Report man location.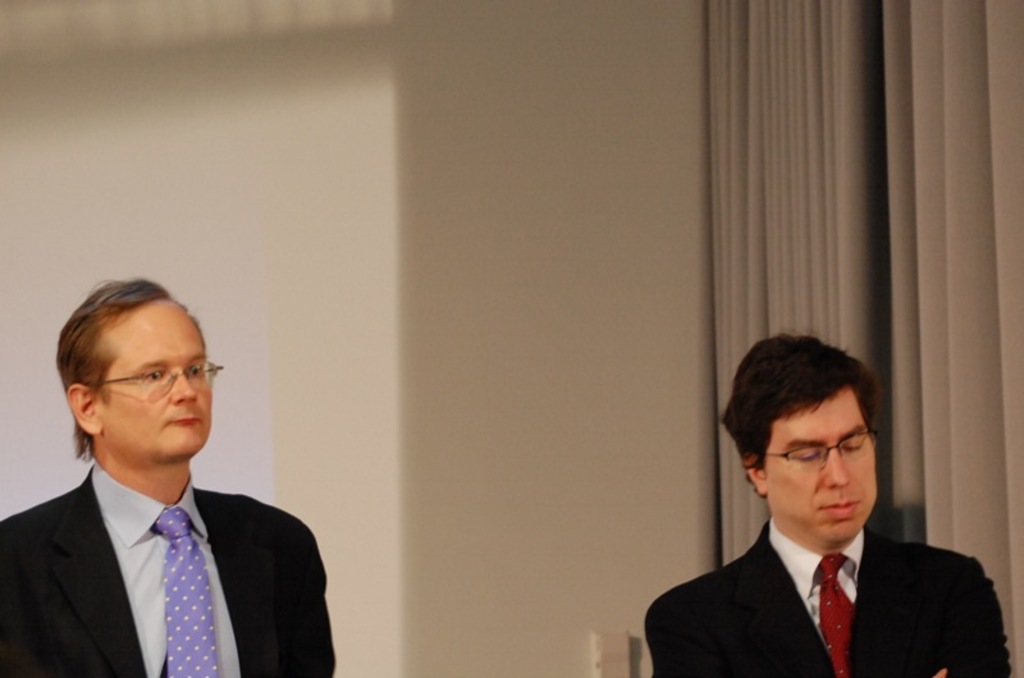
Report: bbox(0, 292, 342, 677).
